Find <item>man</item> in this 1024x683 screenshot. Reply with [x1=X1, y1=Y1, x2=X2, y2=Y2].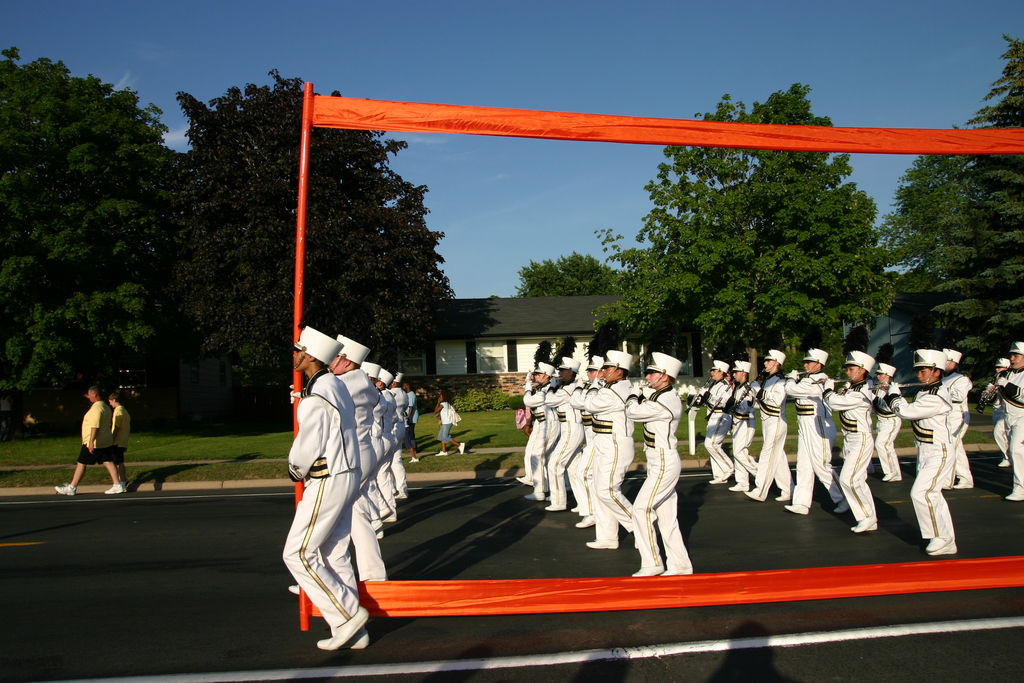
[x1=993, y1=350, x2=1023, y2=502].
